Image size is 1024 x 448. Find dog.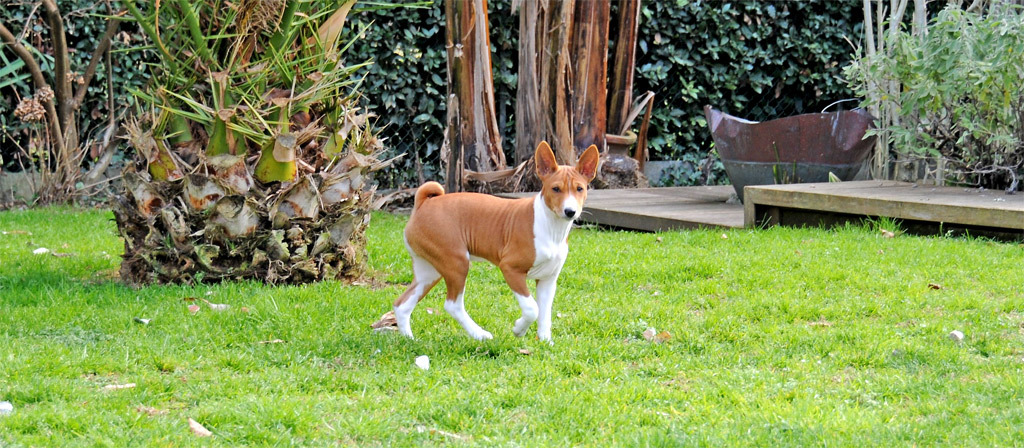
<bbox>390, 137, 601, 342</bbox>.
